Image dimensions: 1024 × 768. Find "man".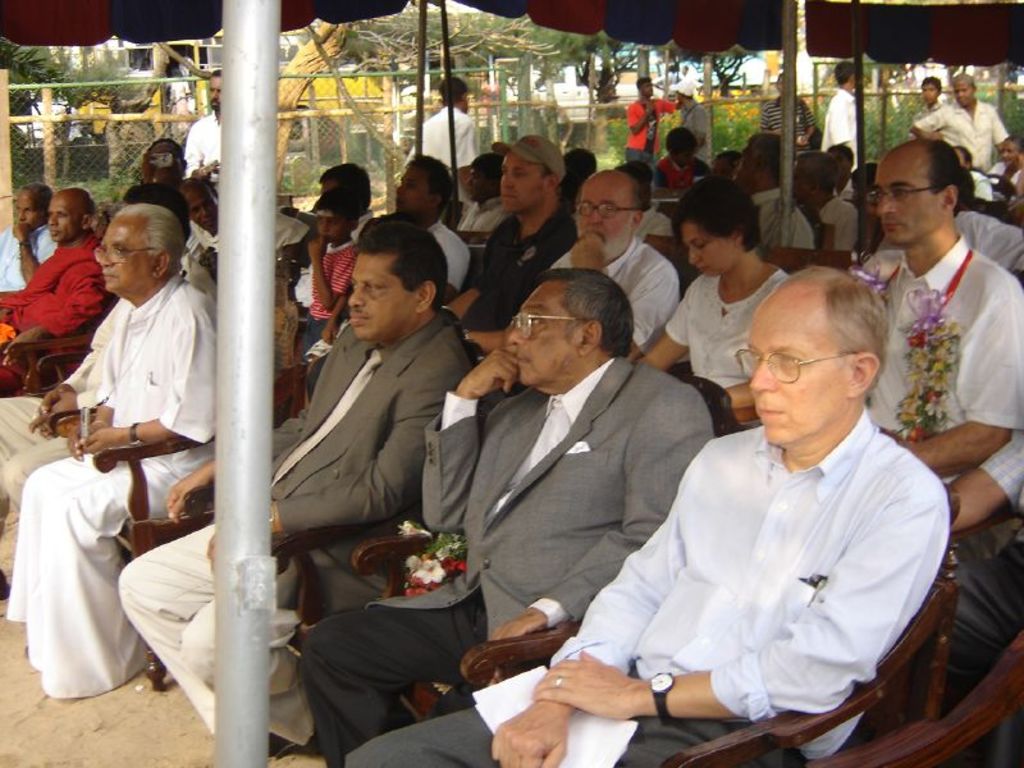
rect(820, 56, 867, 173).
